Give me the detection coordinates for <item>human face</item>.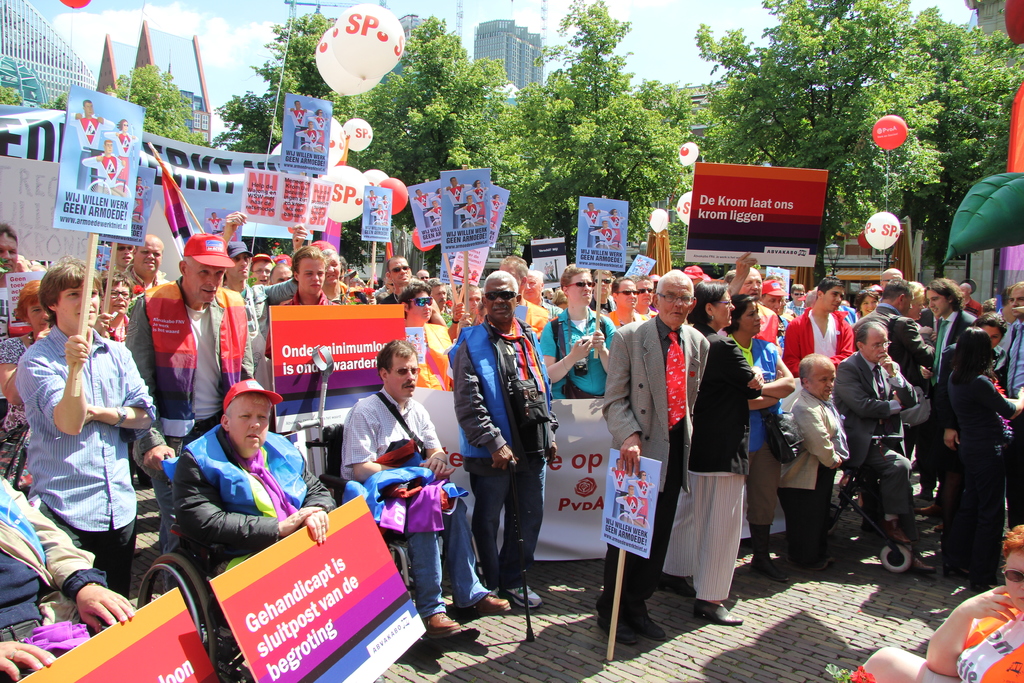
[862, 323, 886, 363].
